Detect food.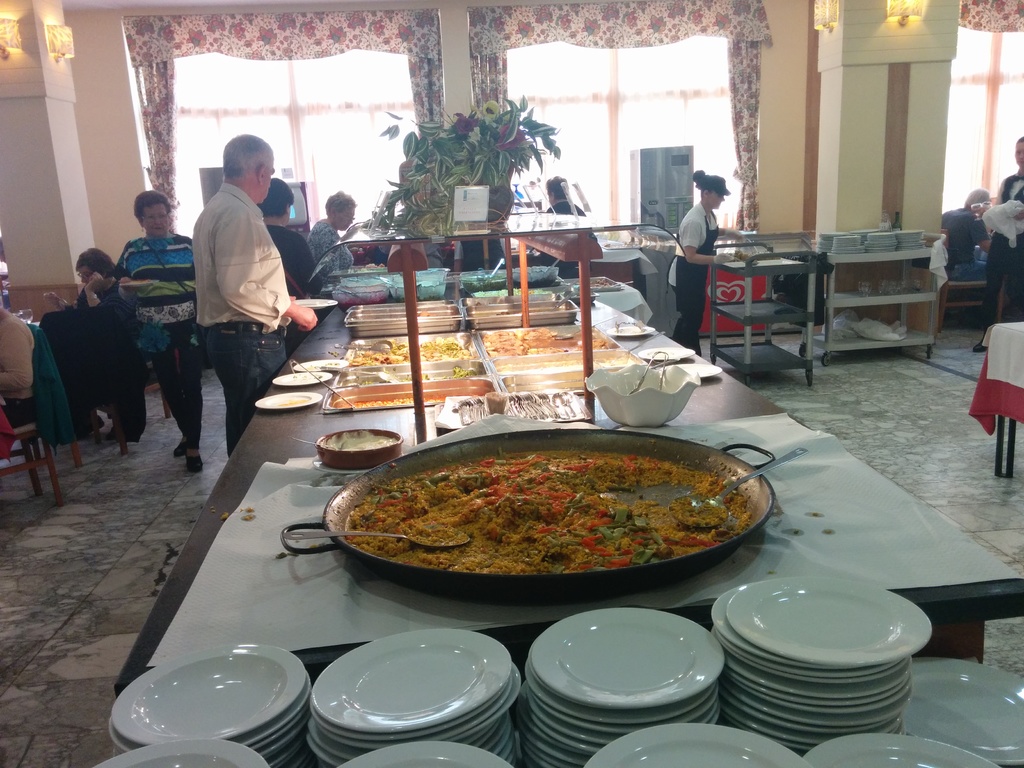
Detected at crop(338, 449, 755, 573).
